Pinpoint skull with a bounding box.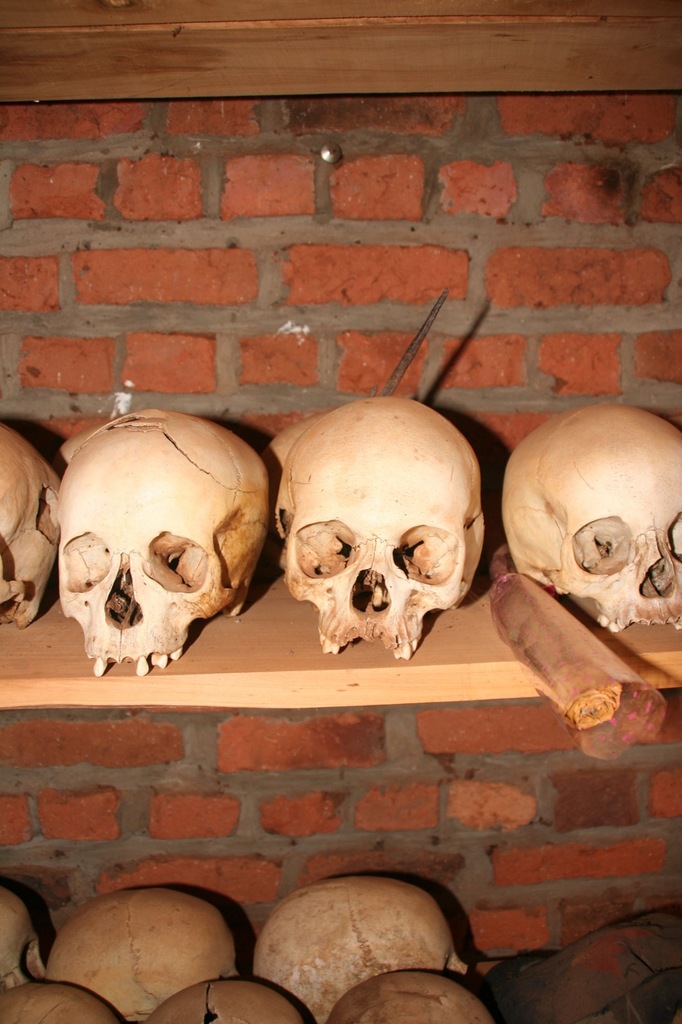
detection(63, 407, 269, 676).
